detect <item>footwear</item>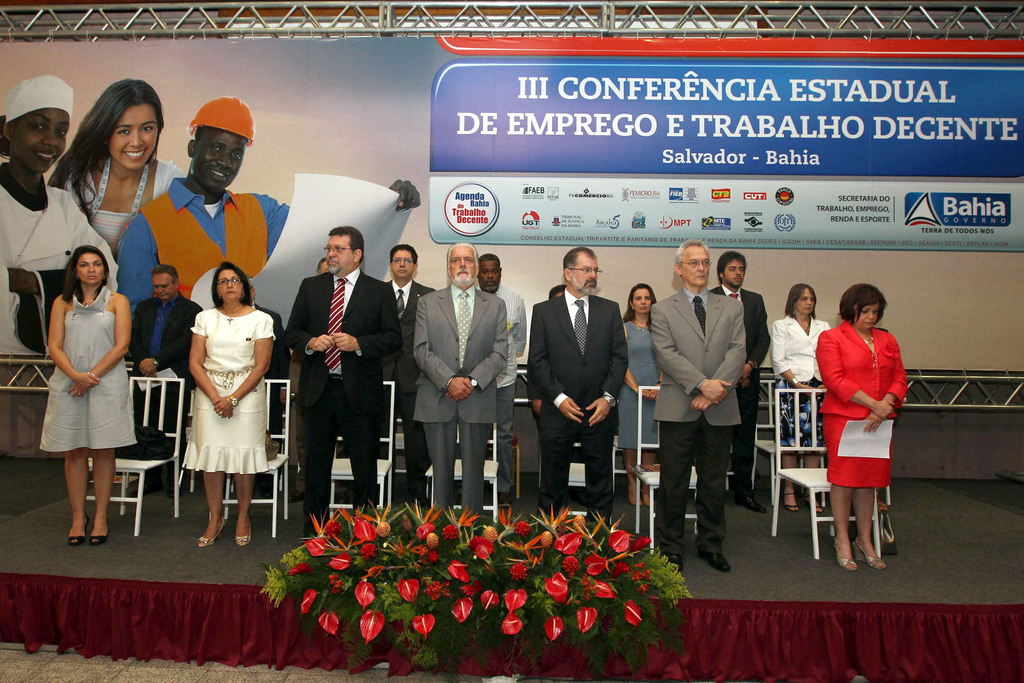
[234,514,253,552]
